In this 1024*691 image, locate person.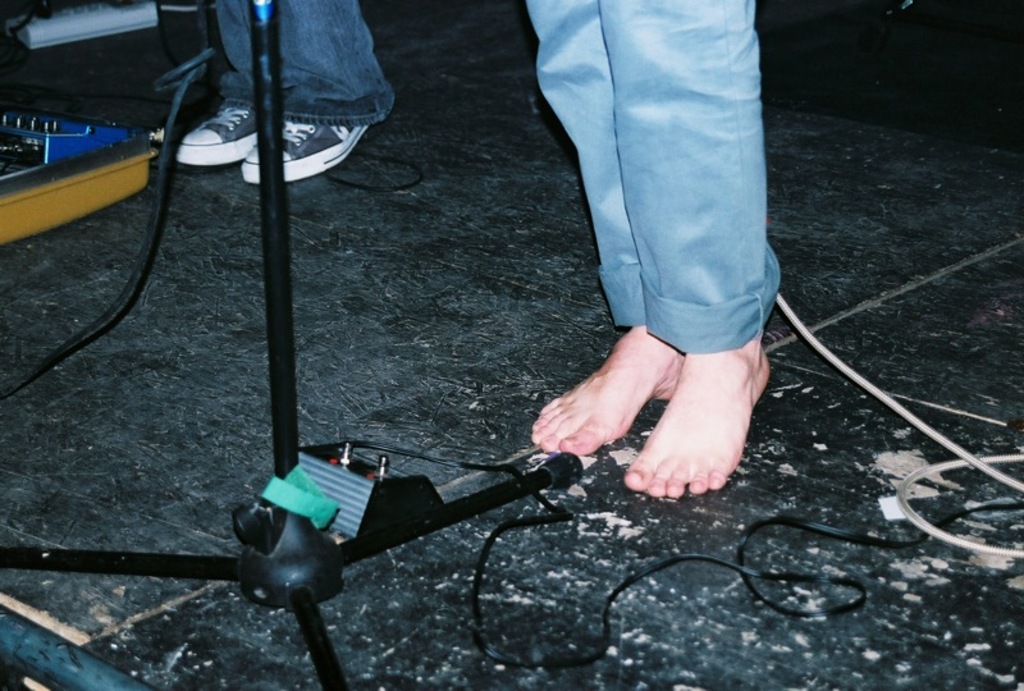
Bounding box: 515 0 808 473.
